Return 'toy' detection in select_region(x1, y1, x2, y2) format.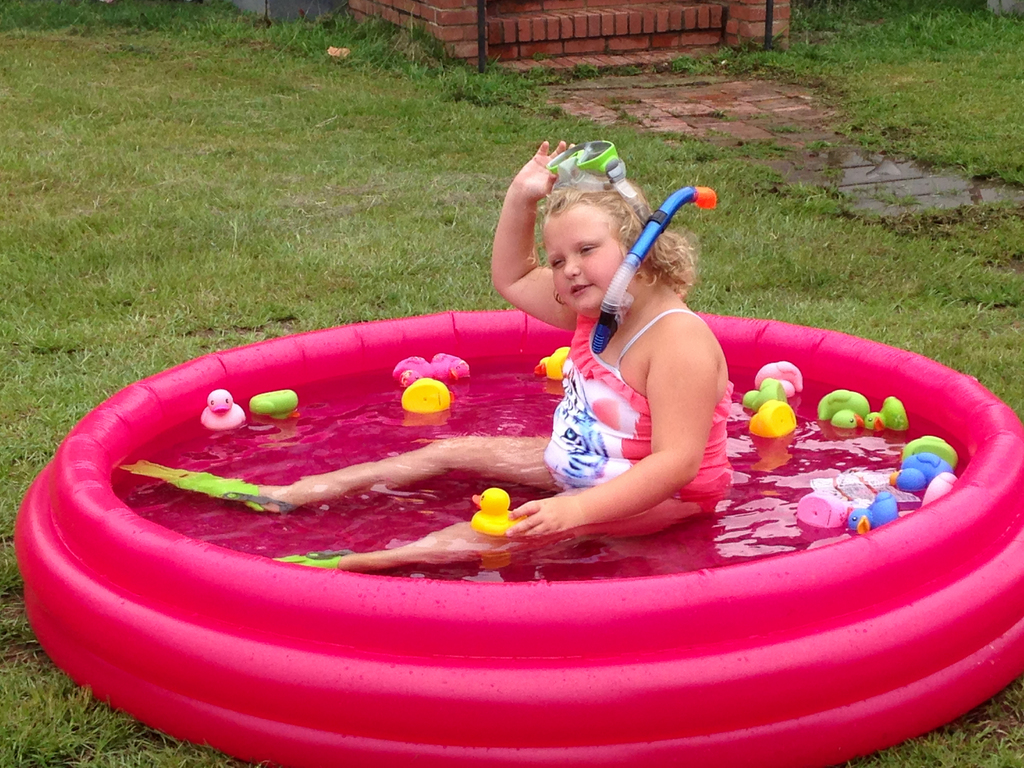
select_region(391, 355, 468, 388).
